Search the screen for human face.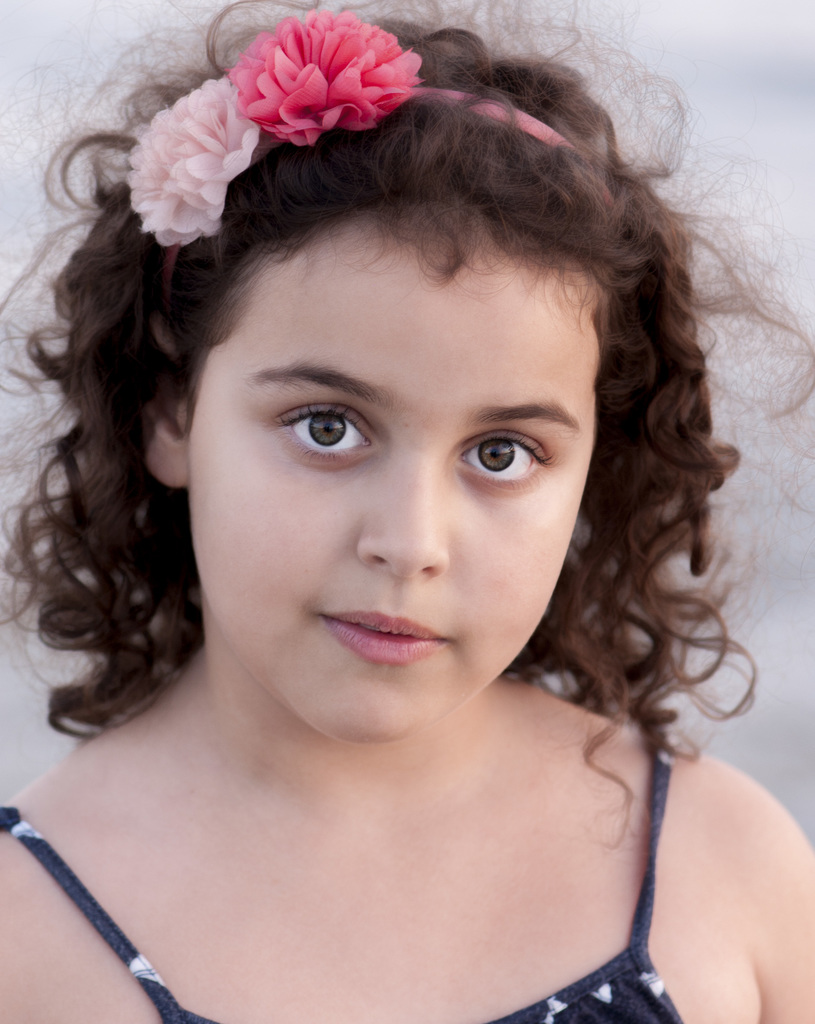
Found at left=183, top=216, right=596, bottom=740.
